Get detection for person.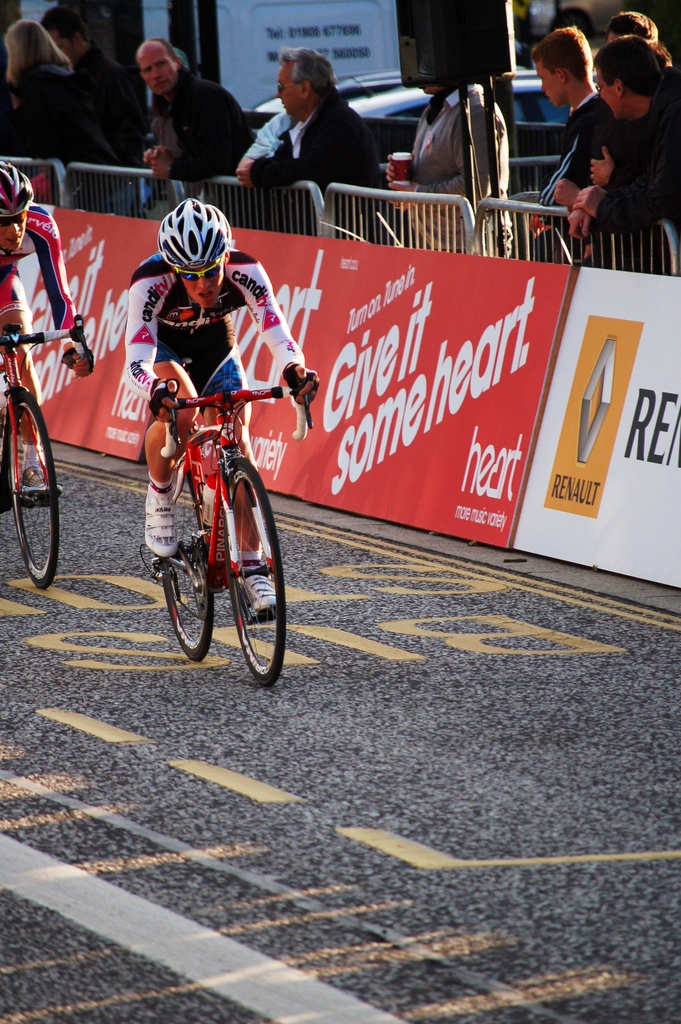
Detection: [524,27,618,266].
